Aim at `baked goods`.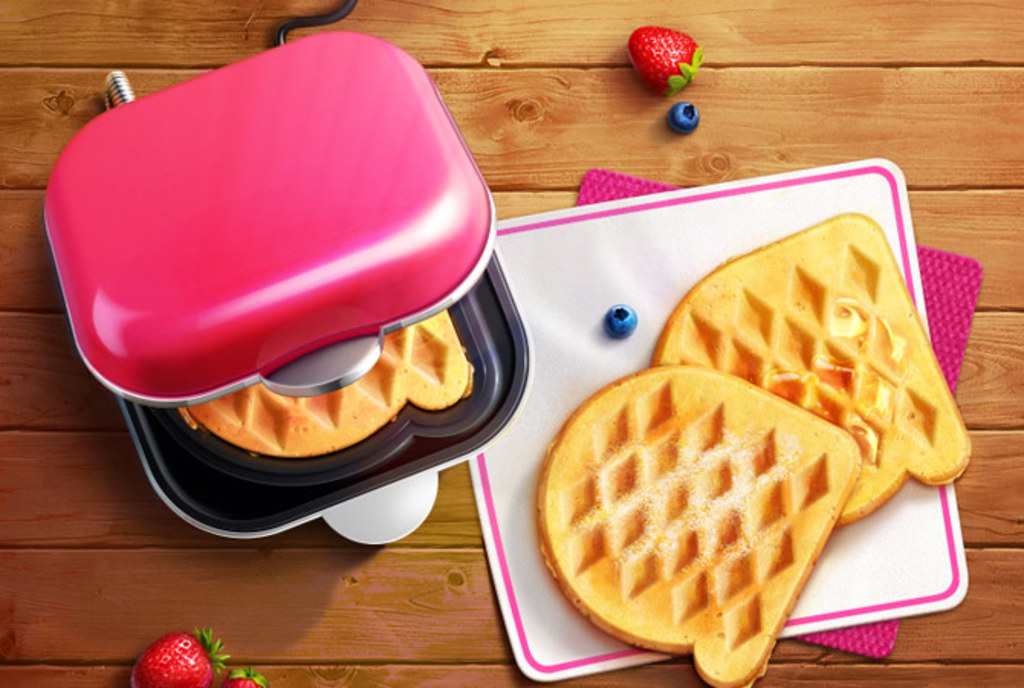
Aimed at rect(188, 310, 478, 457).
